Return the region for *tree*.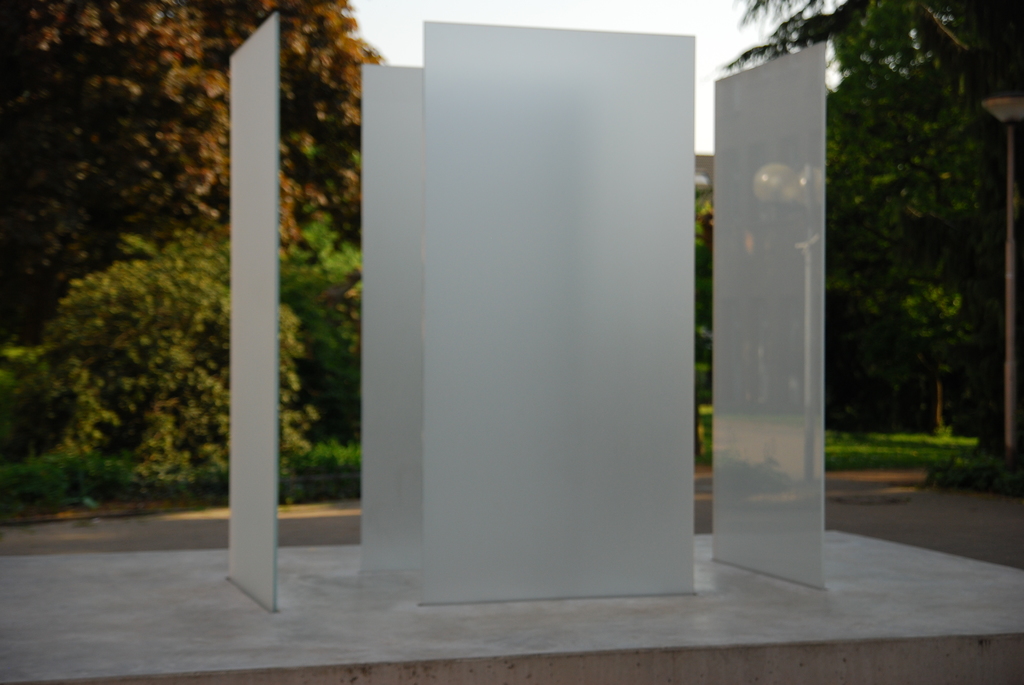
bbox(689, 173, 716, 448).
